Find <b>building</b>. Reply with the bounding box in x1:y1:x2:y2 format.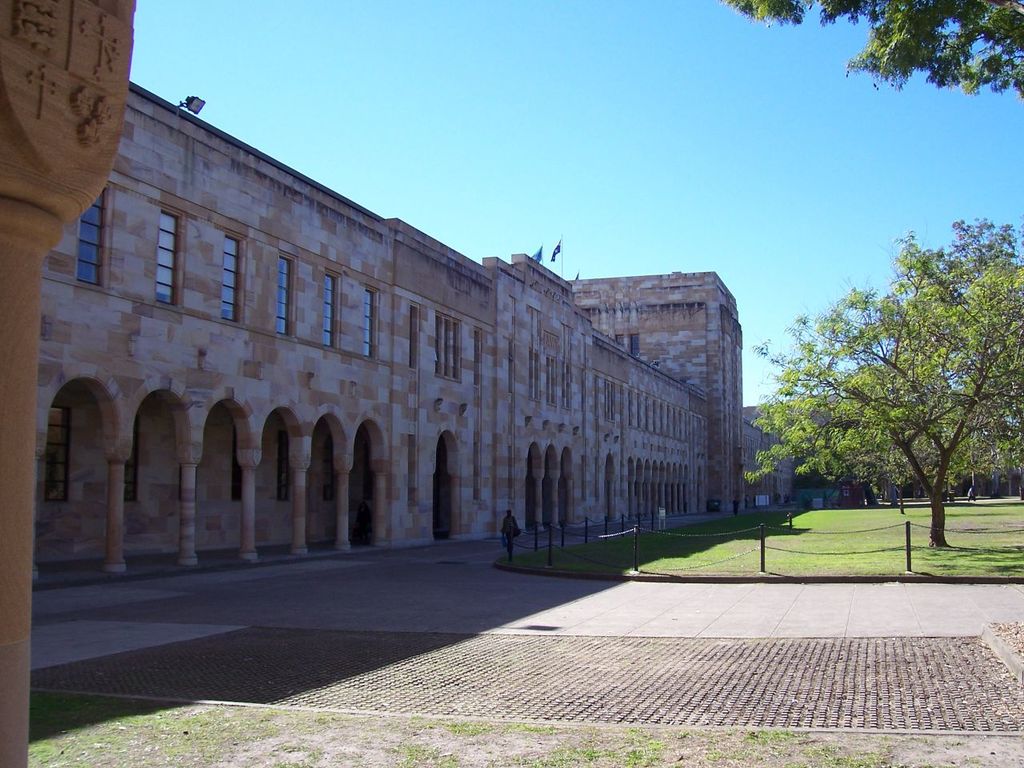
0:2:138:767.
